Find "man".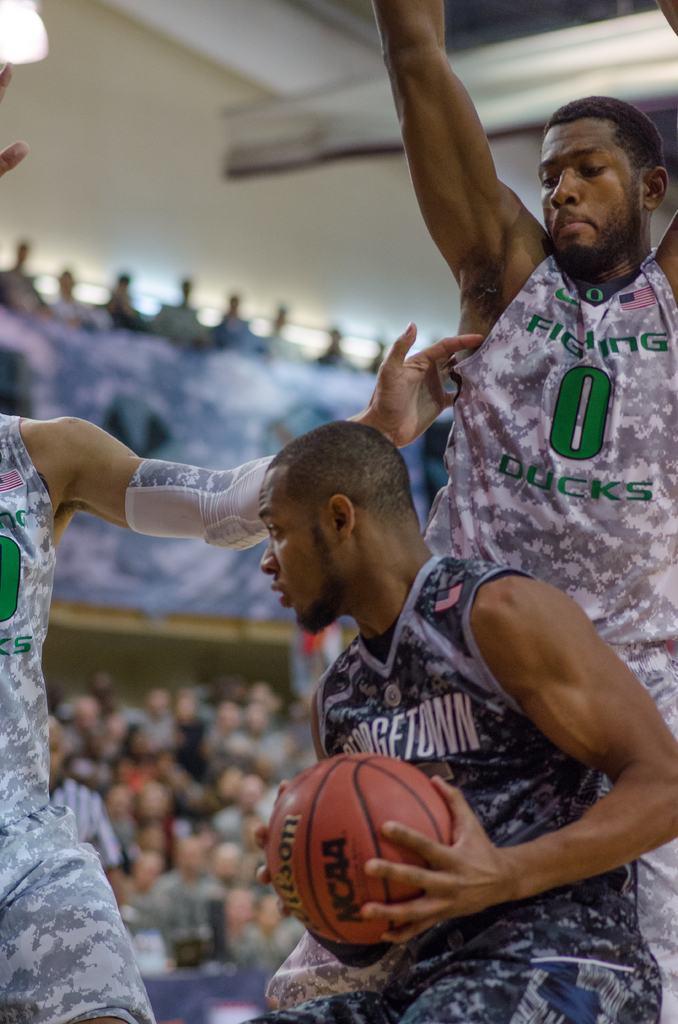
[left=0, top=319, right=486, bottom=1023].
